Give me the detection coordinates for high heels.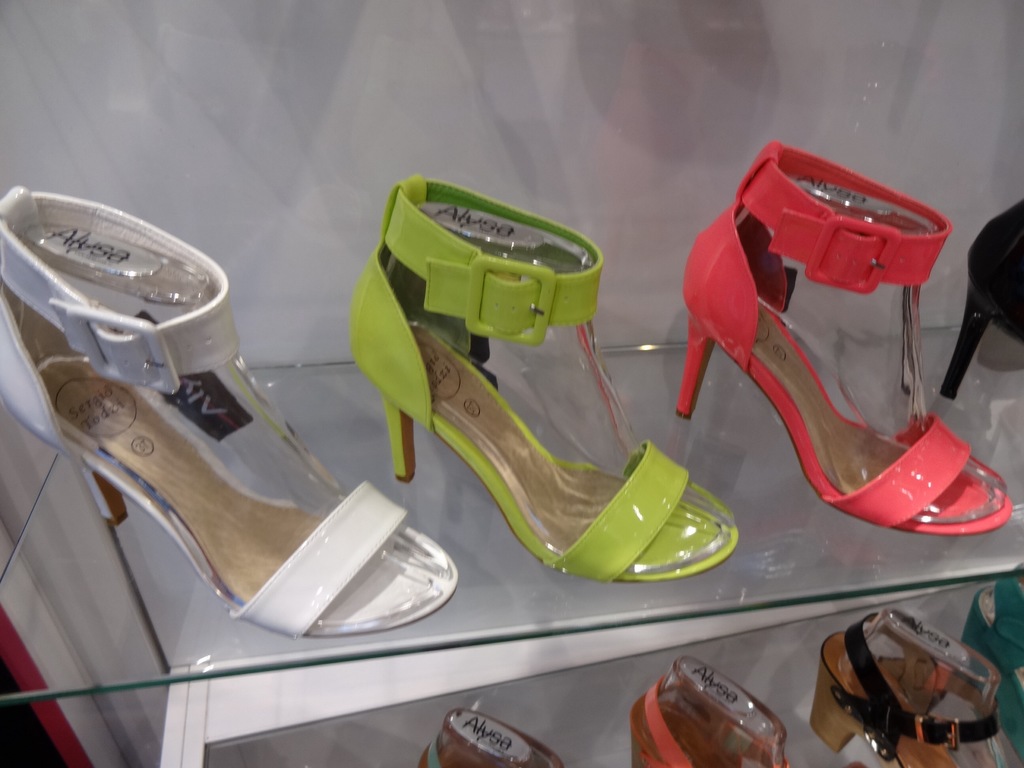
x1=351 y1=176 x2=739 y2=583.
